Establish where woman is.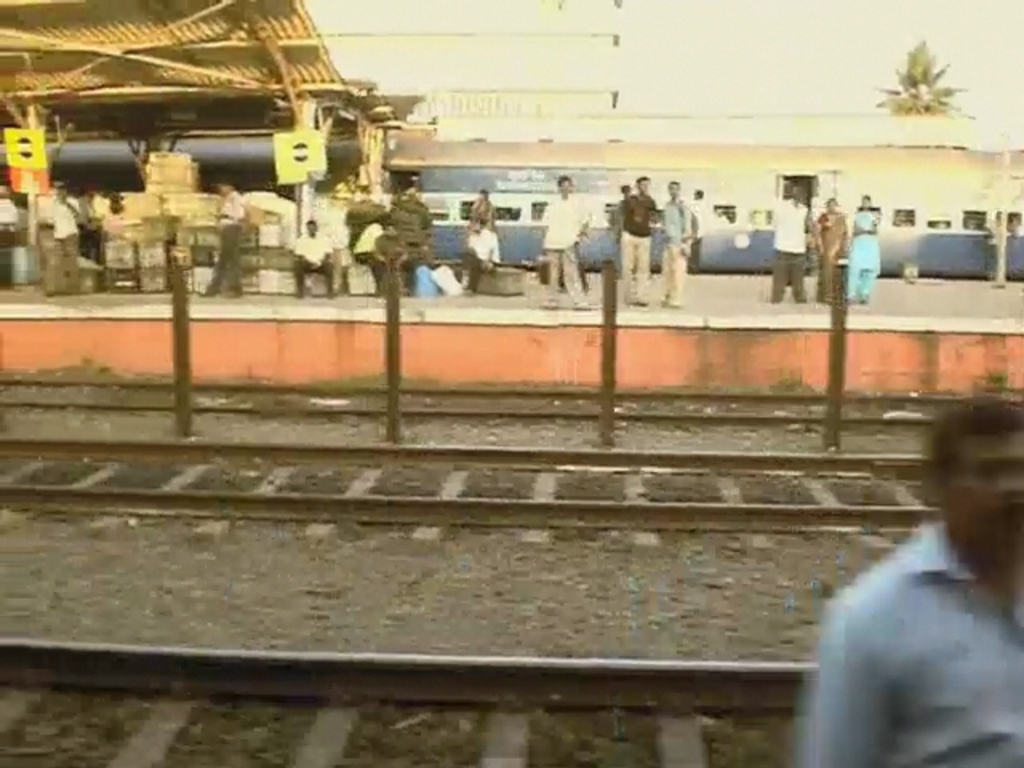
Established at l=469, t=190, r=494, b=234.
